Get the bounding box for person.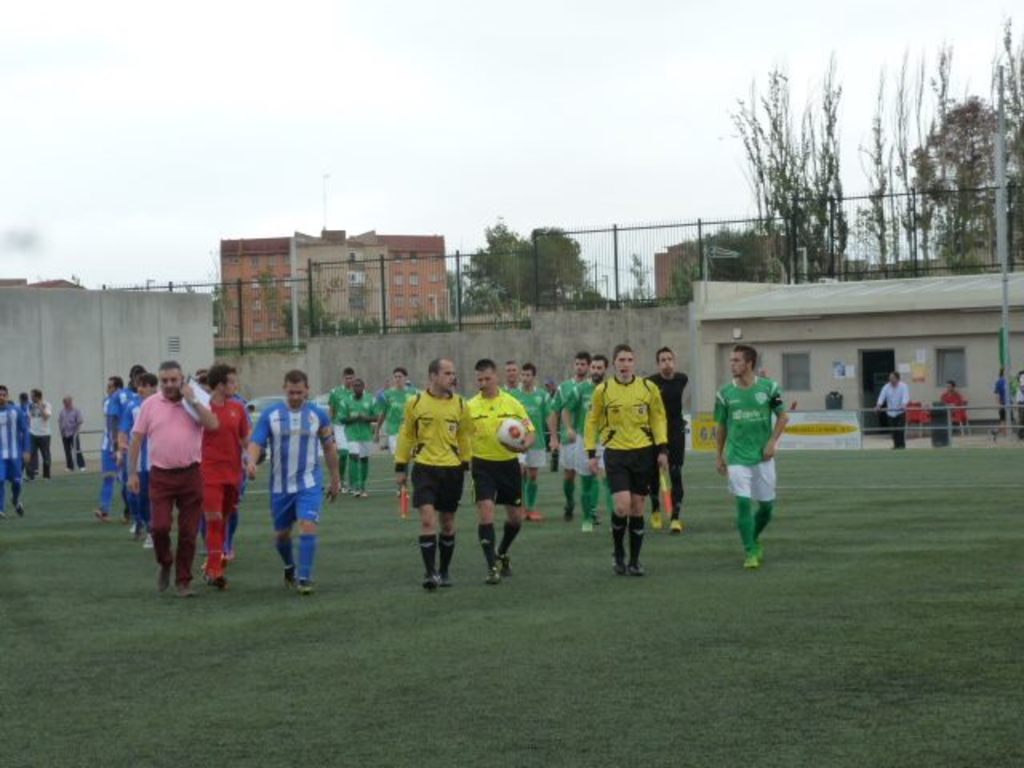
Rect(992, 368, 1013, 430).
